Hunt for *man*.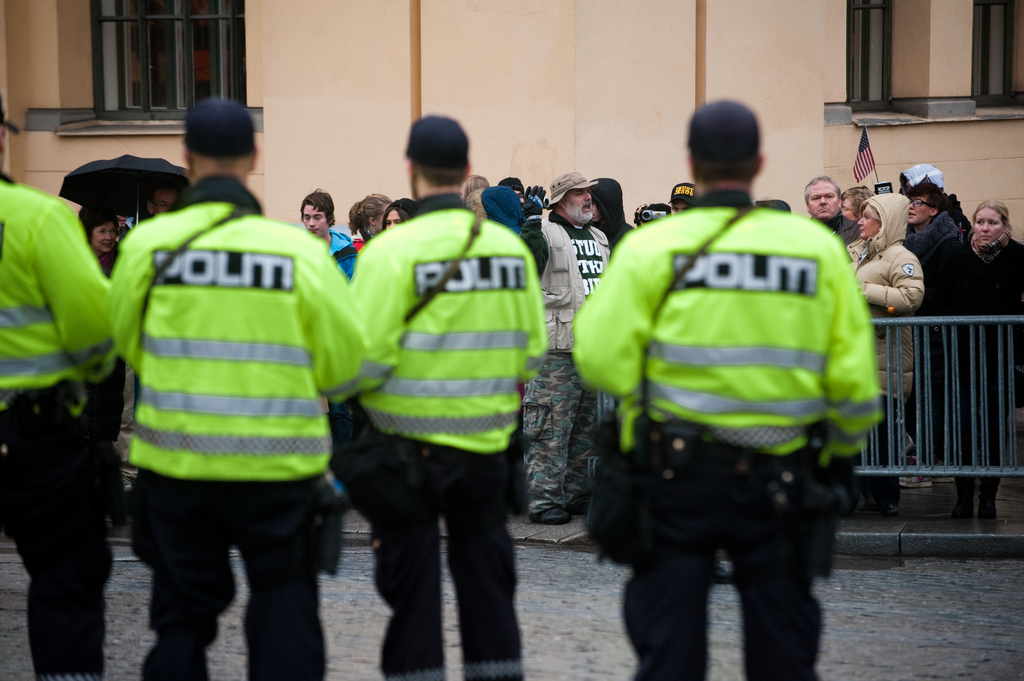
Hunted down at <bbox>108, 97, 365, 680</bbox>.
